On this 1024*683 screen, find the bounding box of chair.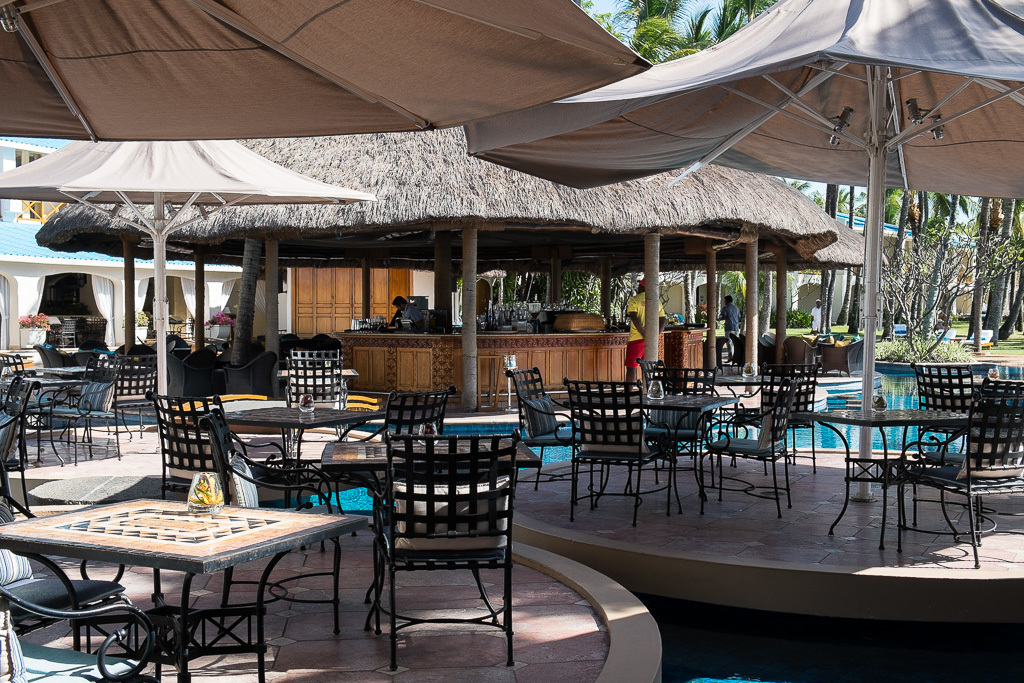
Bounding box: box=[195, 406, 348, 644].
